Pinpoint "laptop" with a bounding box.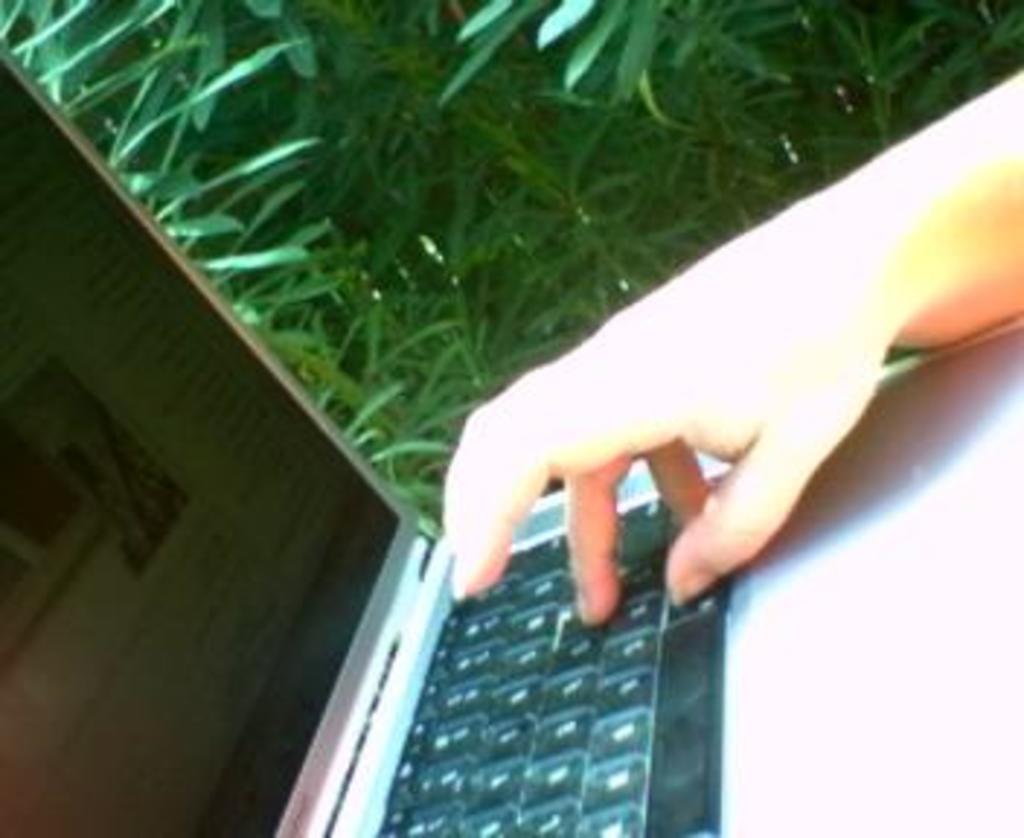
<region>0, 41, 1021, 835</region>.
